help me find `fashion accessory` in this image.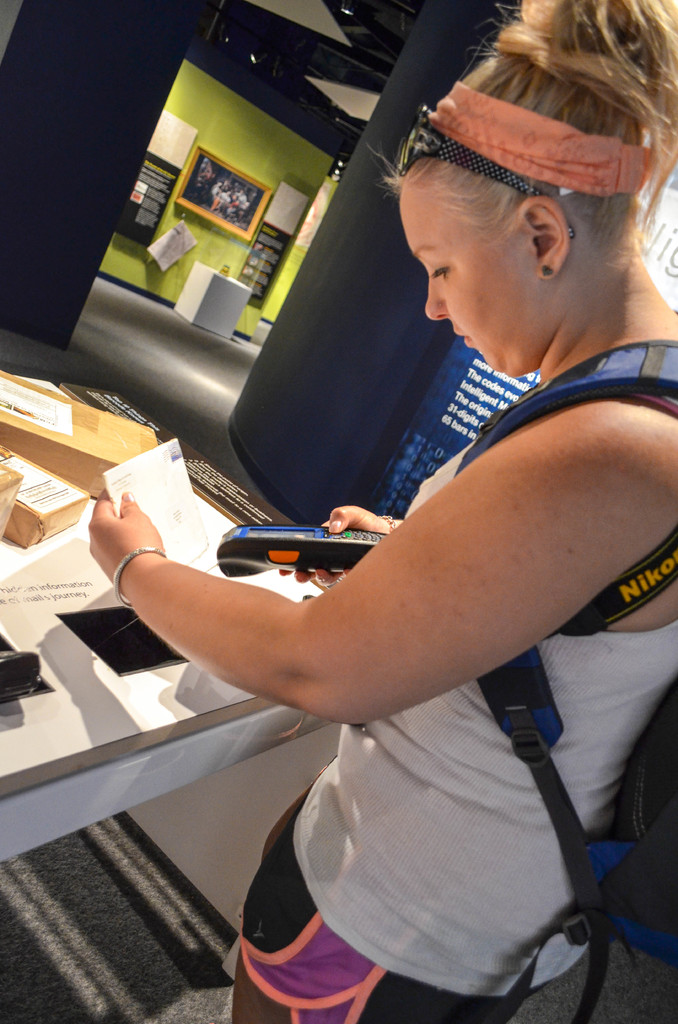
Found it: [x1=541, y1=263, x2=552, y2=273].
